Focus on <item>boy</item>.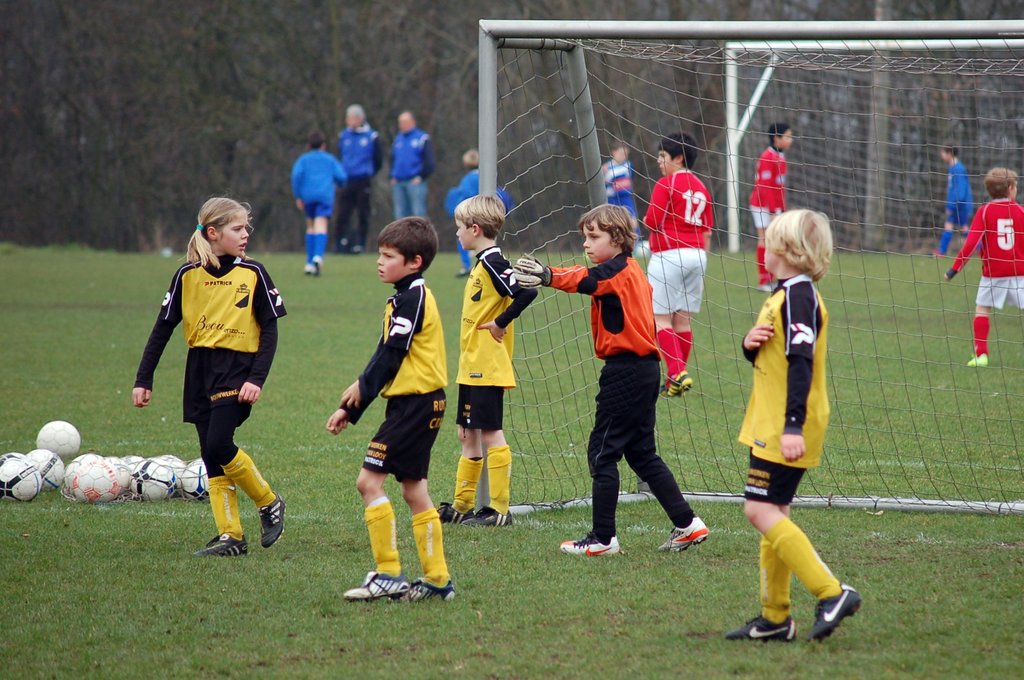
Focused at 440, 145, 518, 273.
